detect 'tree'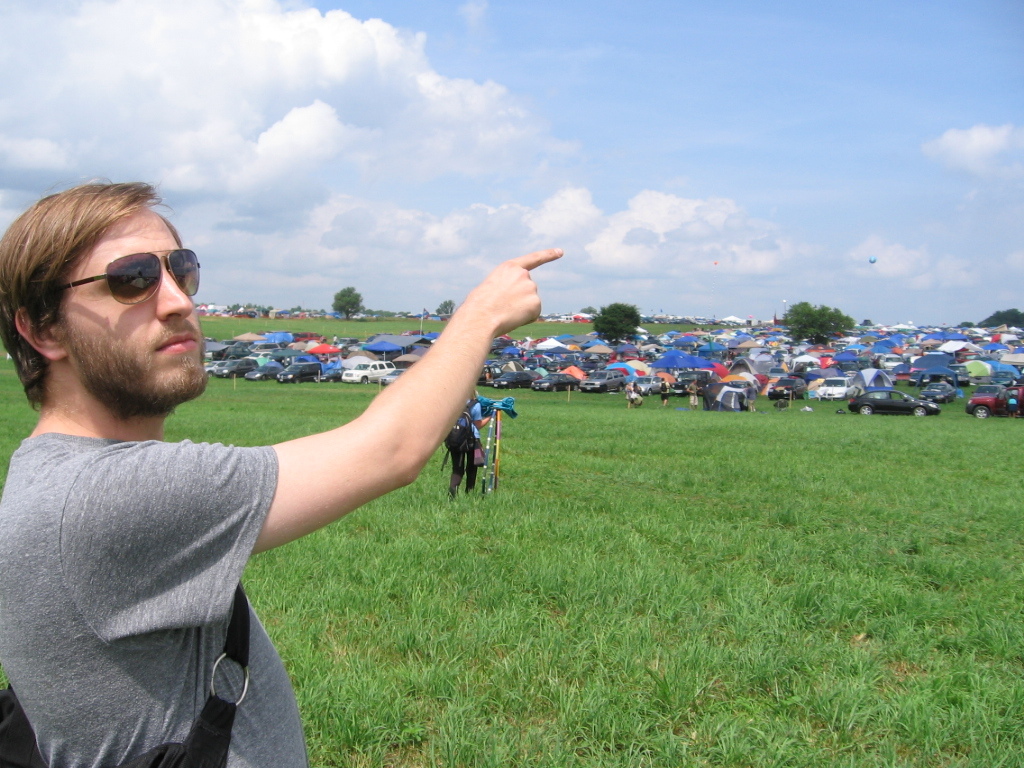
locate(431, 299, 455, 319)
